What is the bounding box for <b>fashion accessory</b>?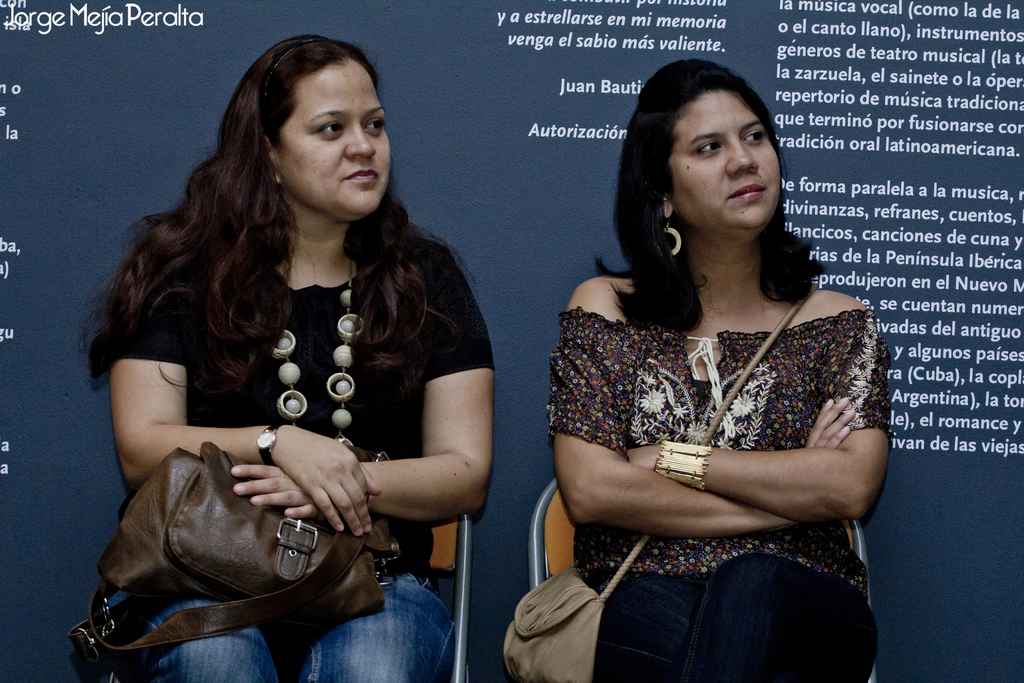
(left=657, top=209, right=684, bottom=260).
